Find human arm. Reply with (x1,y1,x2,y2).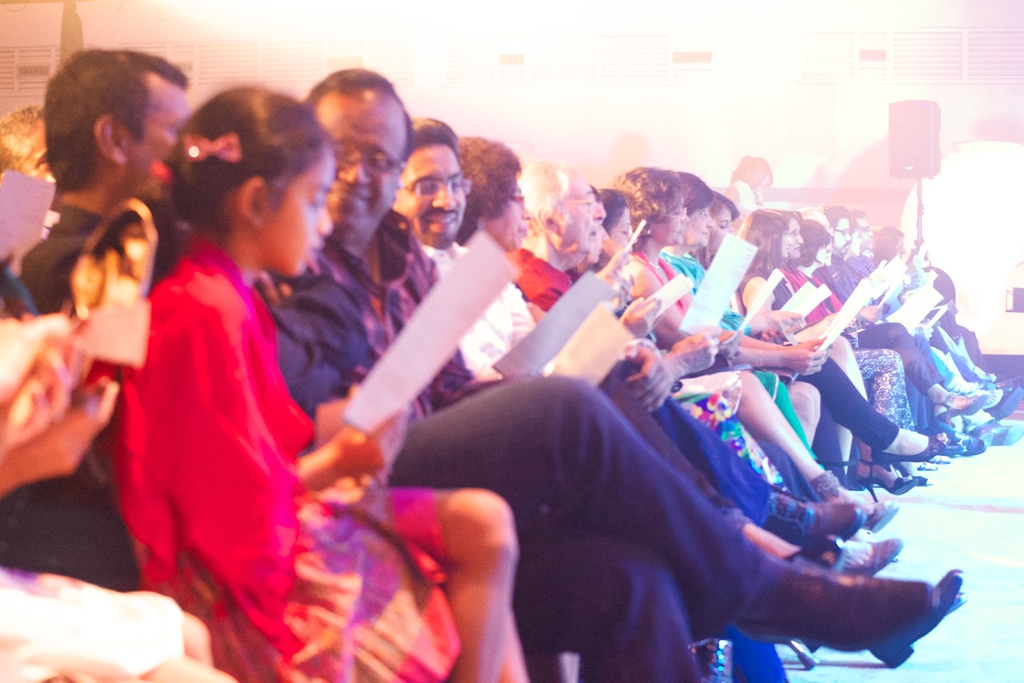
(499,256,556,387).
